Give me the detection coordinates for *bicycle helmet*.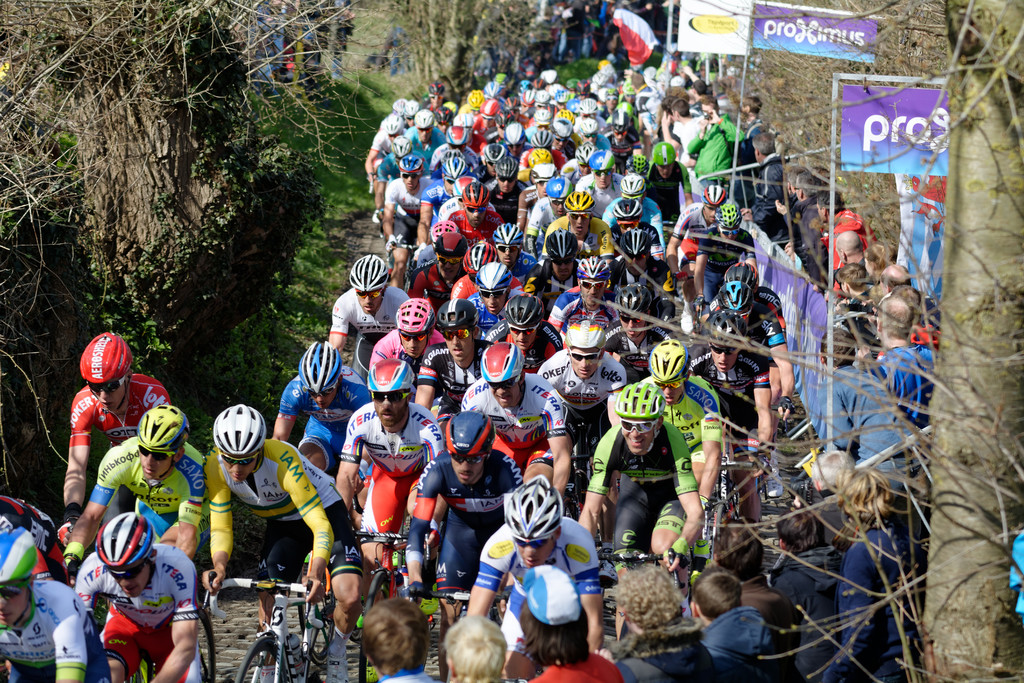
locate(617, 384, 667, 418).
